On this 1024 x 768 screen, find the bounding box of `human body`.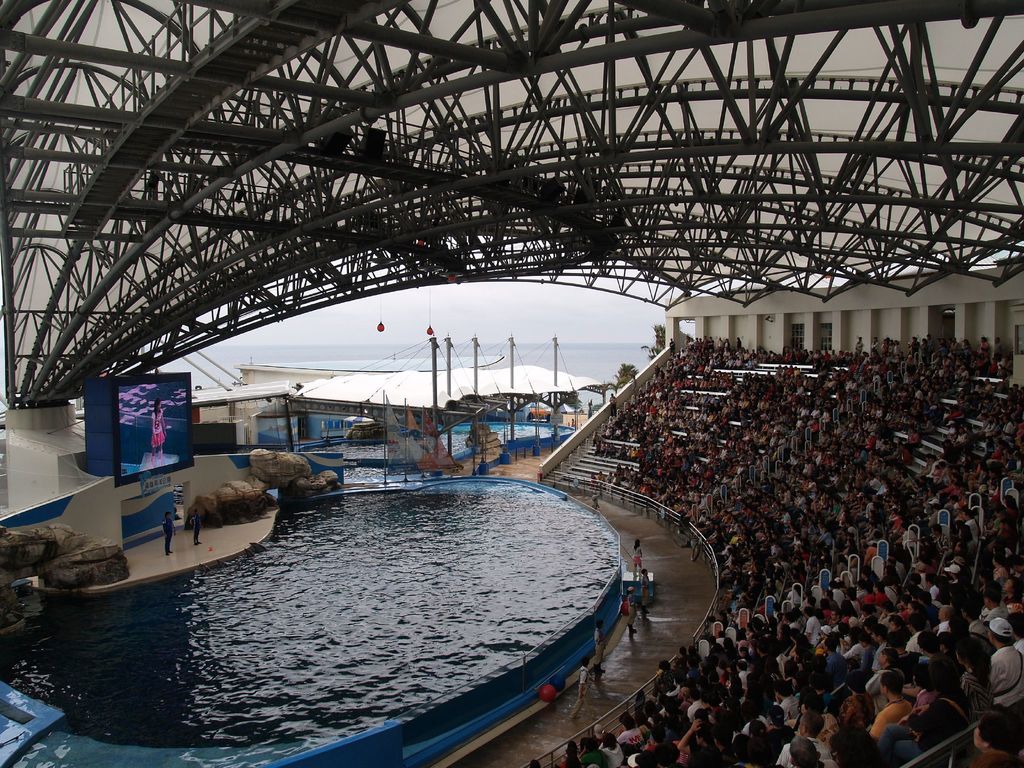
Bounding box: 938:337:946:355.
